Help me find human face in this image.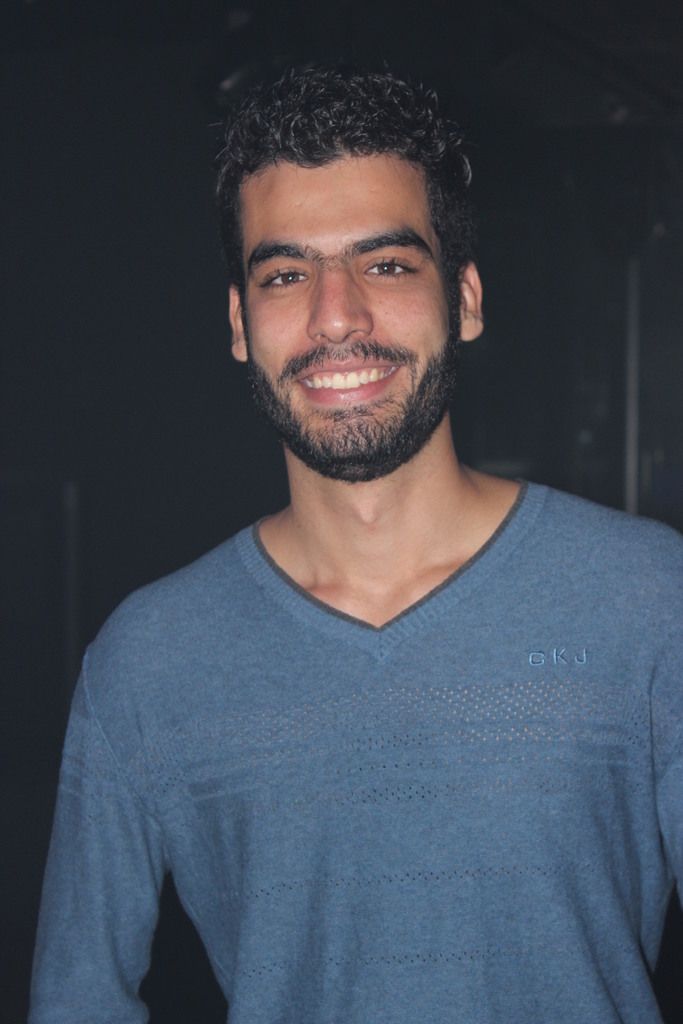
Found it: [left=239, top=158, right=460, bottom=466].
